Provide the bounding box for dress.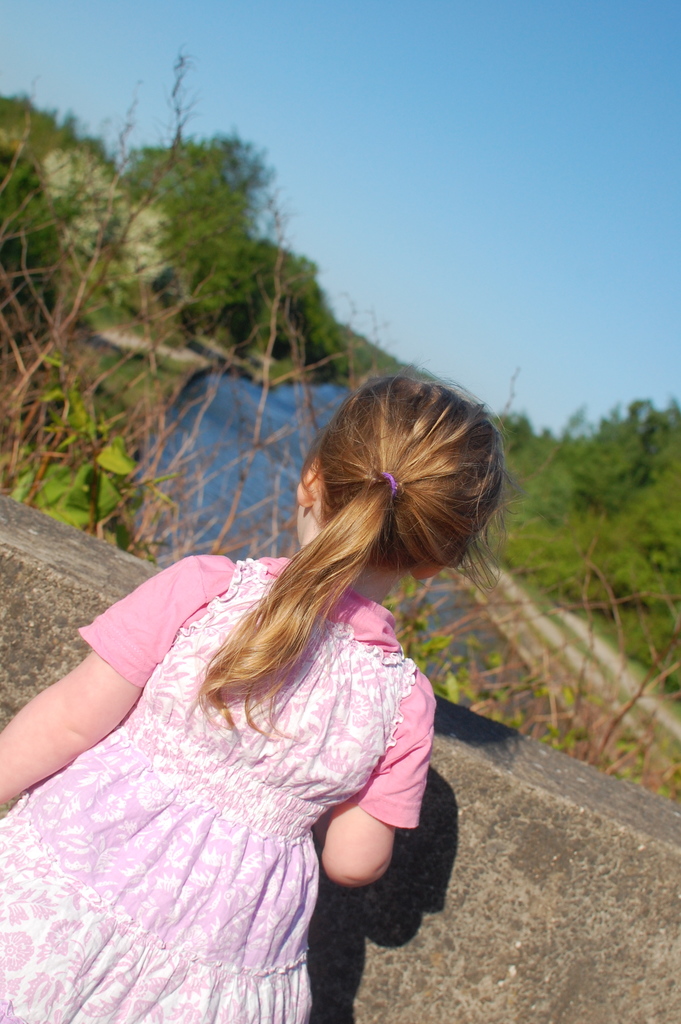
0:552:431:1023.
